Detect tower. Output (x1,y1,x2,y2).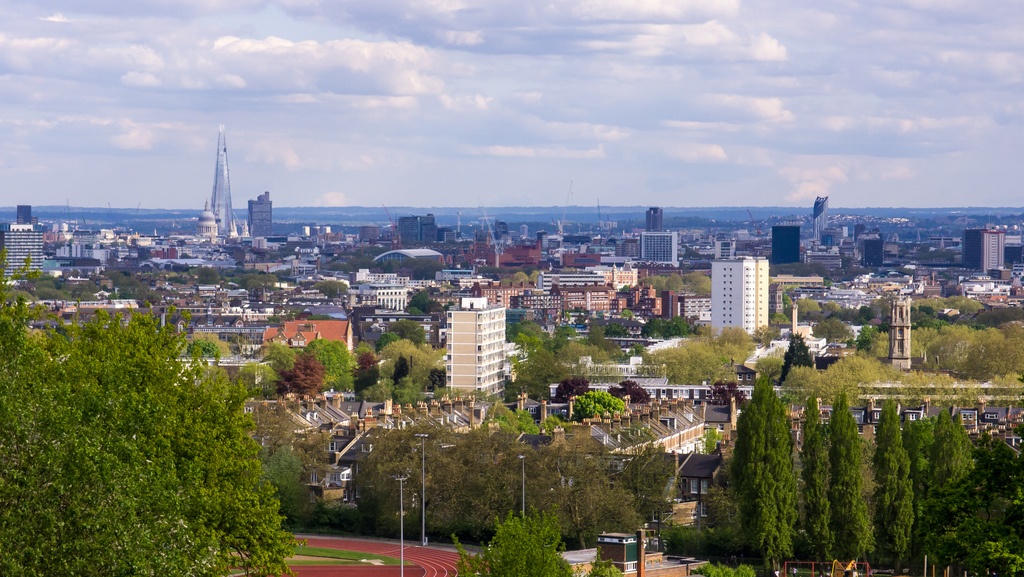
(254,202,268,240).
